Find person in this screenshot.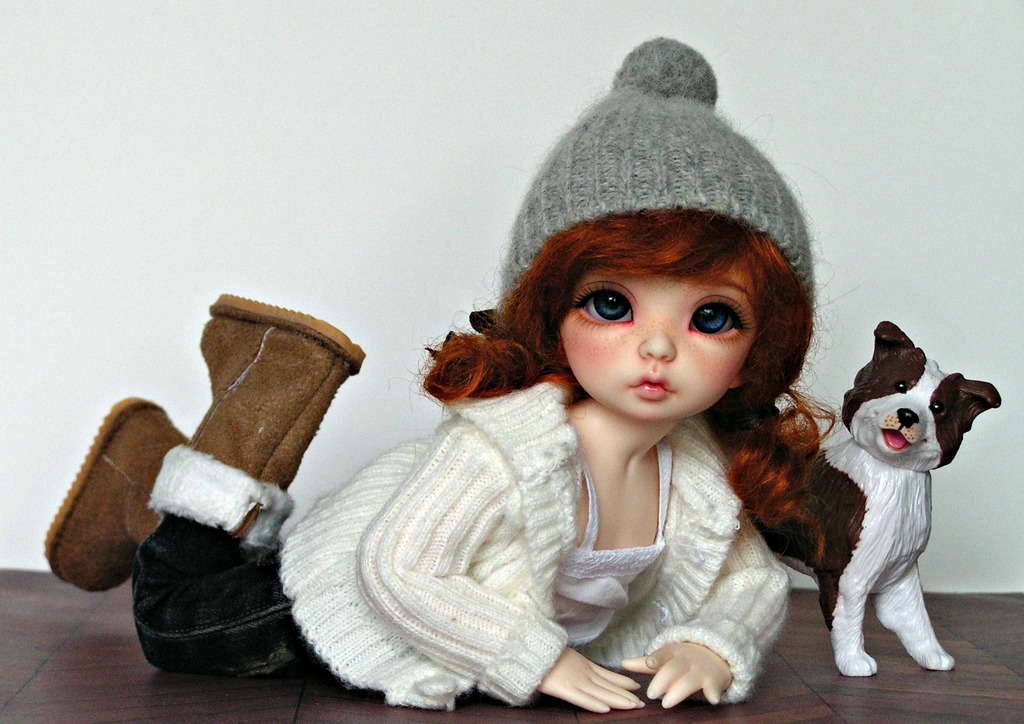
The bounding box for person is rect(44, 30, 833, 718).
